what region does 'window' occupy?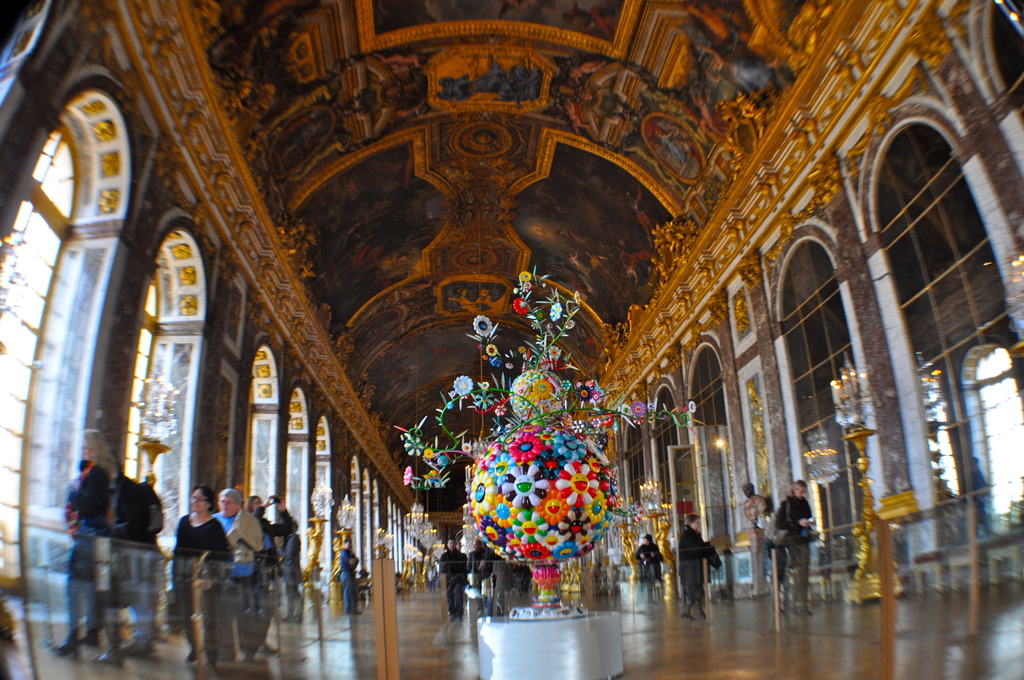
<box>793,53,999,530</box>.
